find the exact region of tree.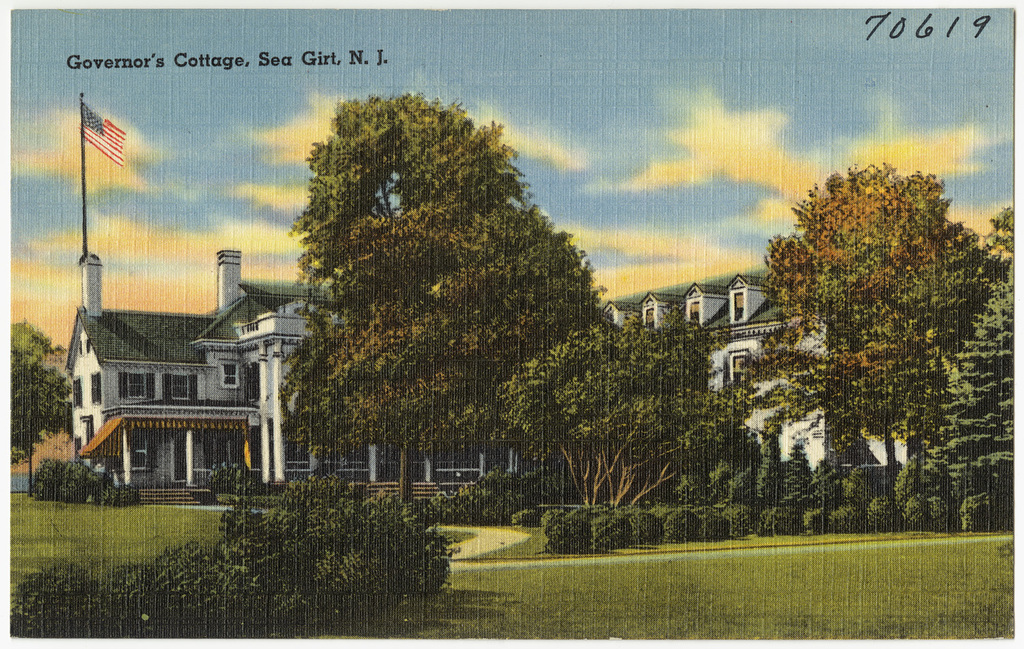
Exact region: [277, 98, 595, 508].
